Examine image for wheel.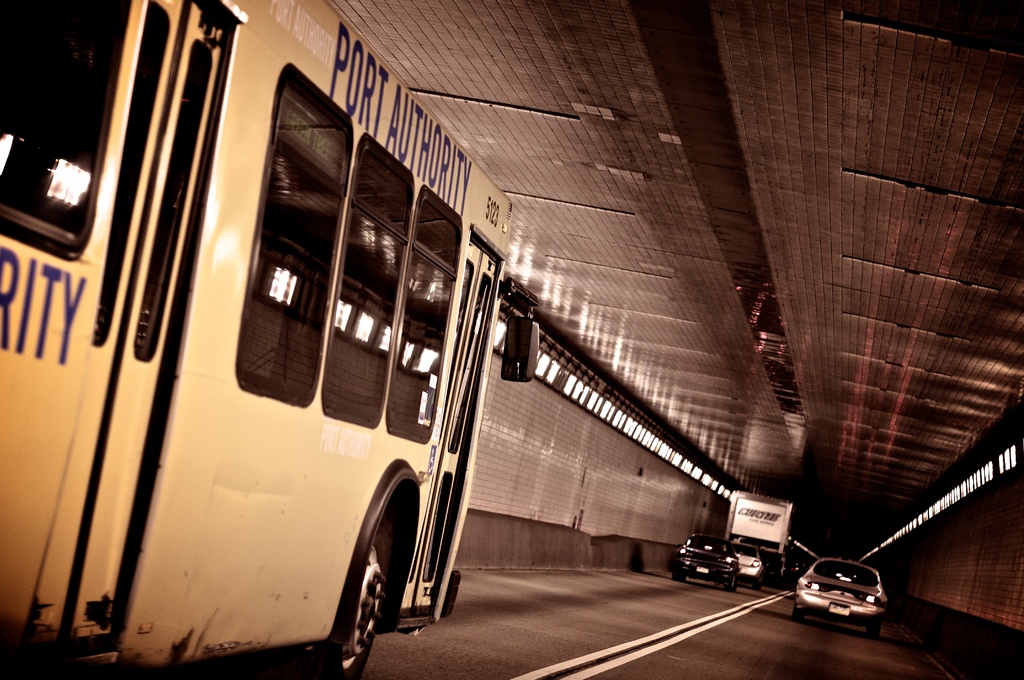
Examination result: <region>729, 579, 739, 594</region>.
